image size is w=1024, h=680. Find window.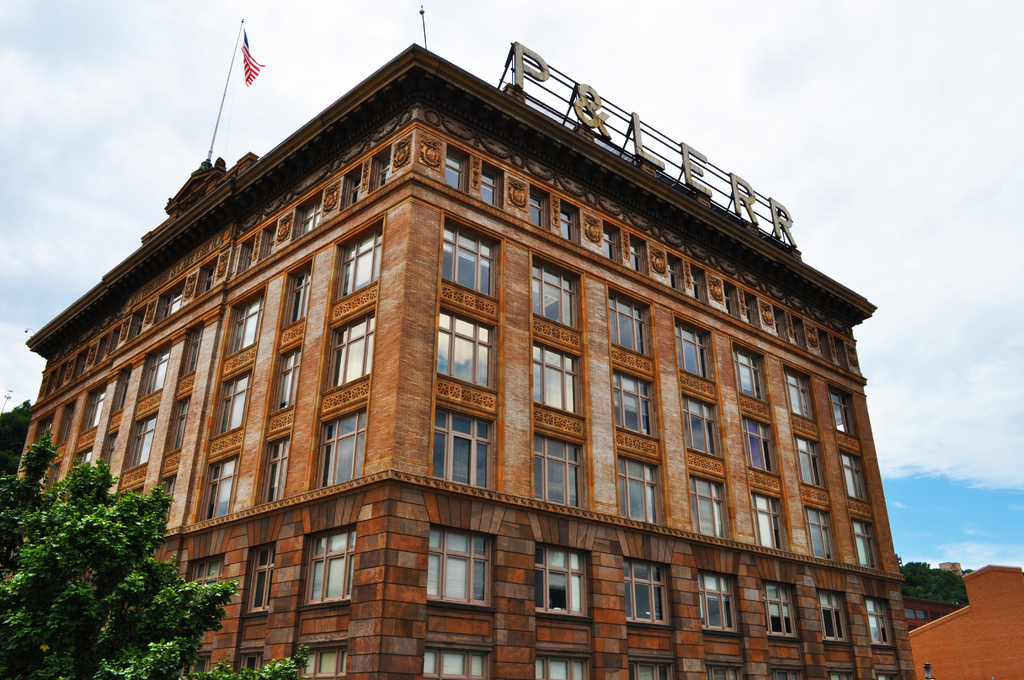
left=792, top=435, right=825, bottom=487.
